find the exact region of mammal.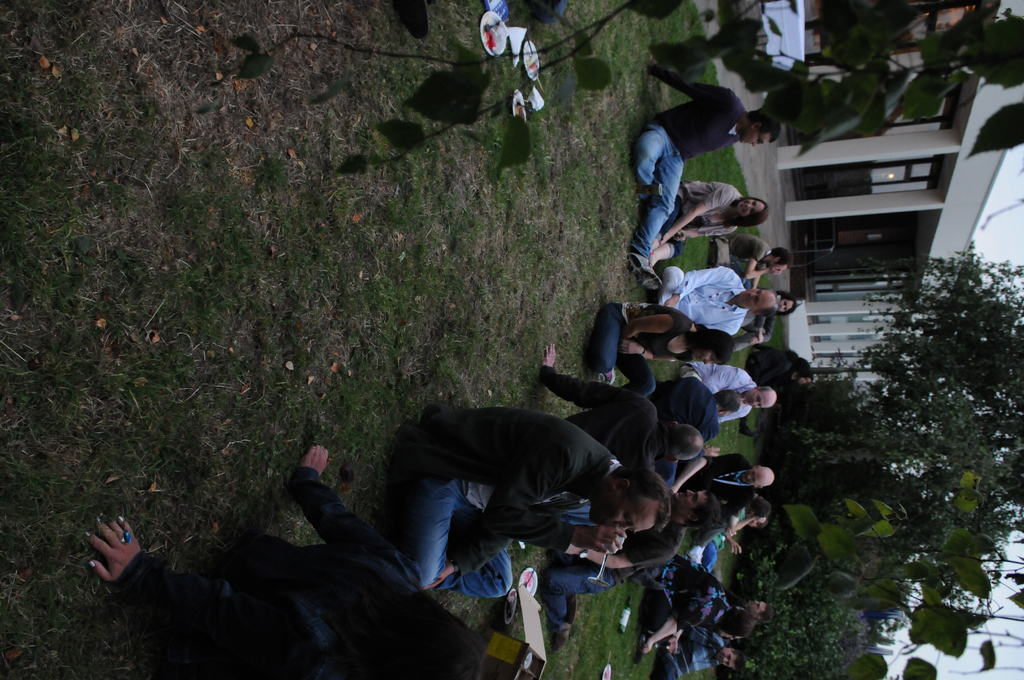
Exact region: {"left": 756, "top": 339, "right": 814, "bottom": 403}.
